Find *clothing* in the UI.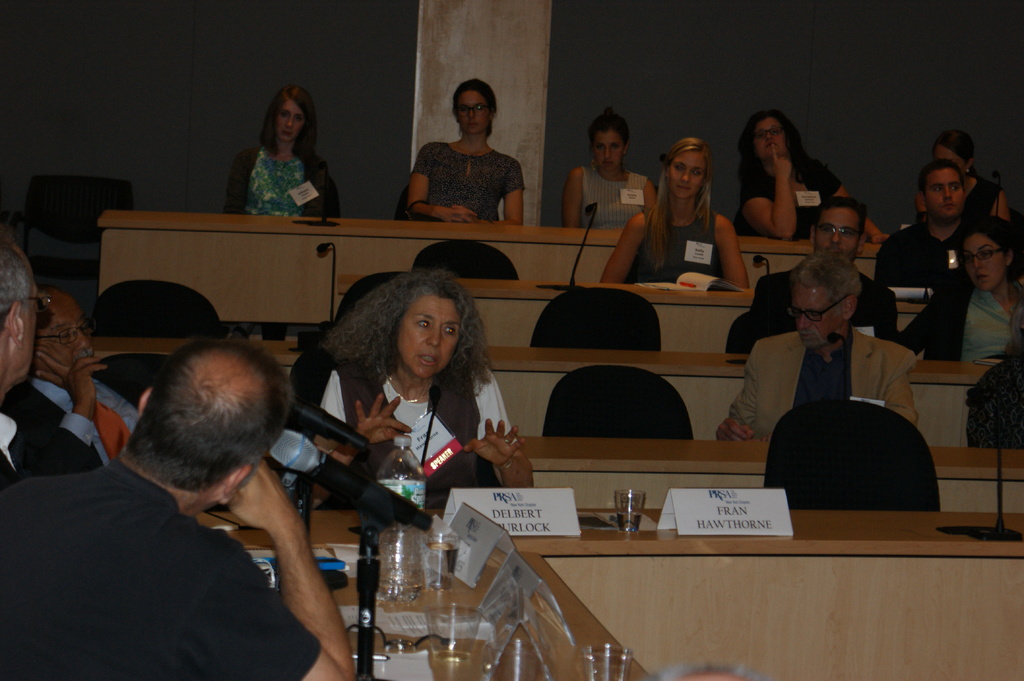
UI element at l=579, t=163, r=649, b=228.
